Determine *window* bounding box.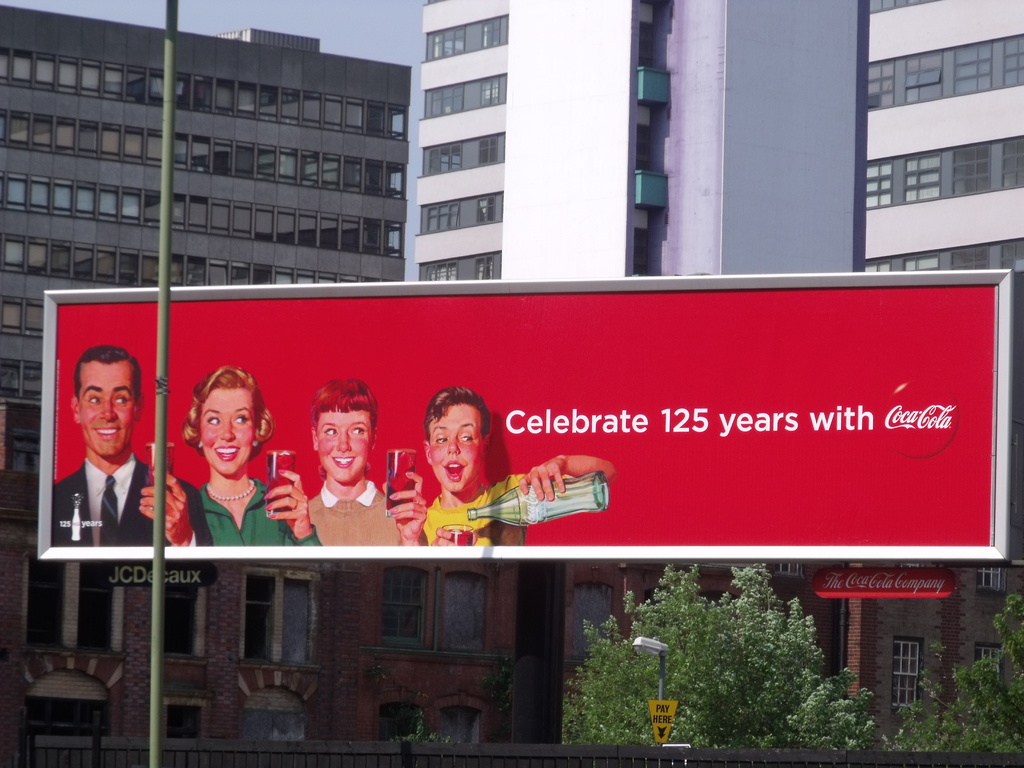
Determined: bbox=[239, 566, 321, 666].
